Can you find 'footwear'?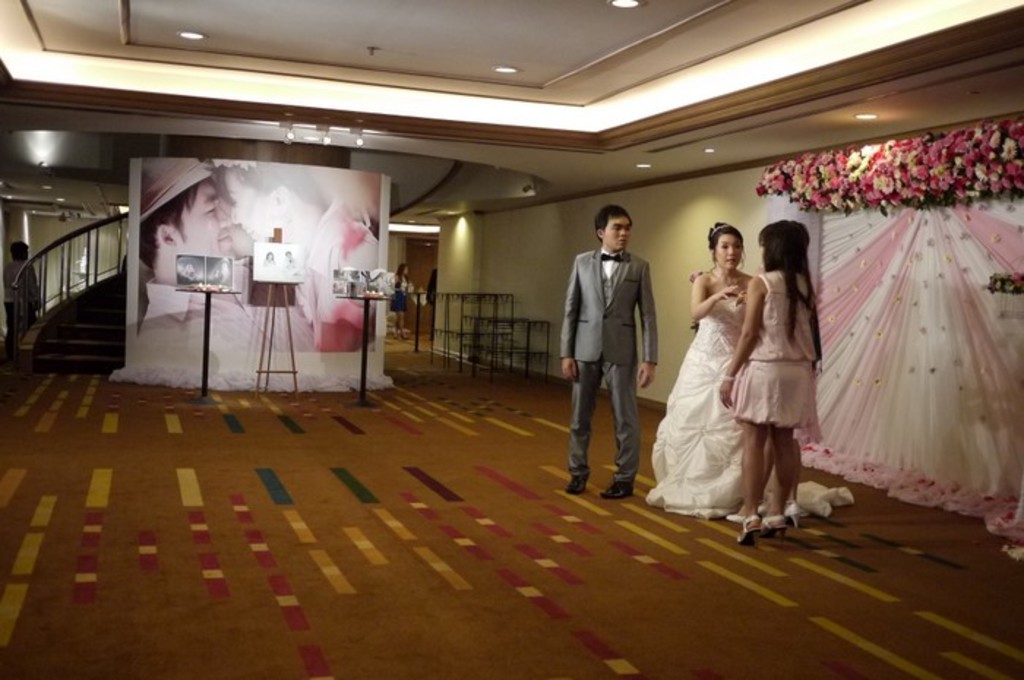
Yes, bounding box: left=734, top=513, right=762, bottom=550.
